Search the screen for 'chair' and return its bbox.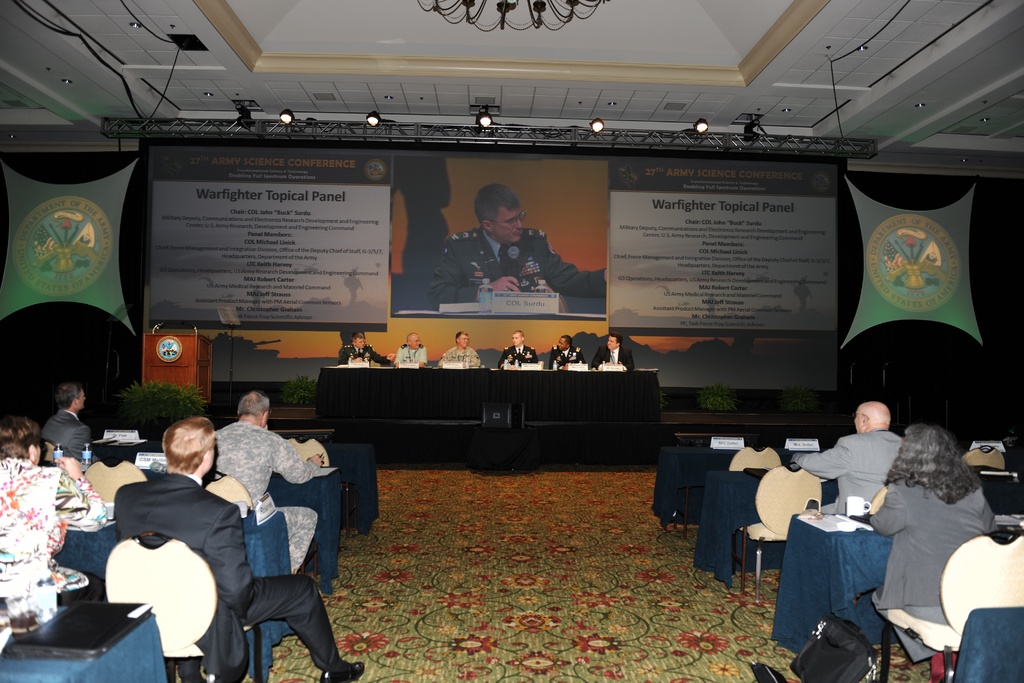
Found: select_region(959, 441, 1005, 470).
